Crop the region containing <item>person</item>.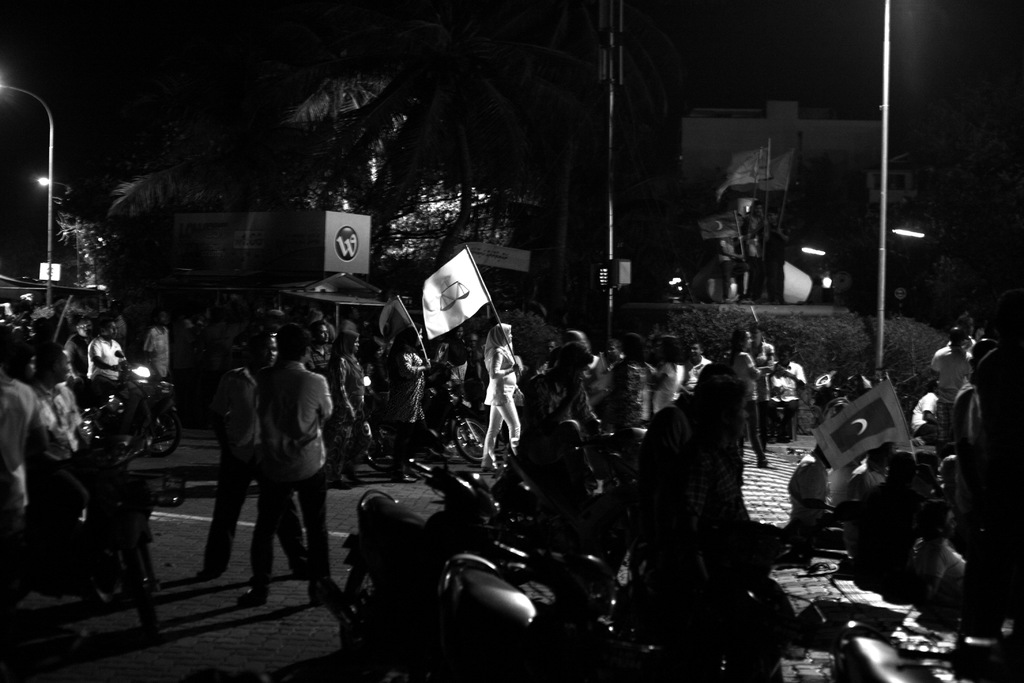
Crop region: [721, 327, 767, 478].
